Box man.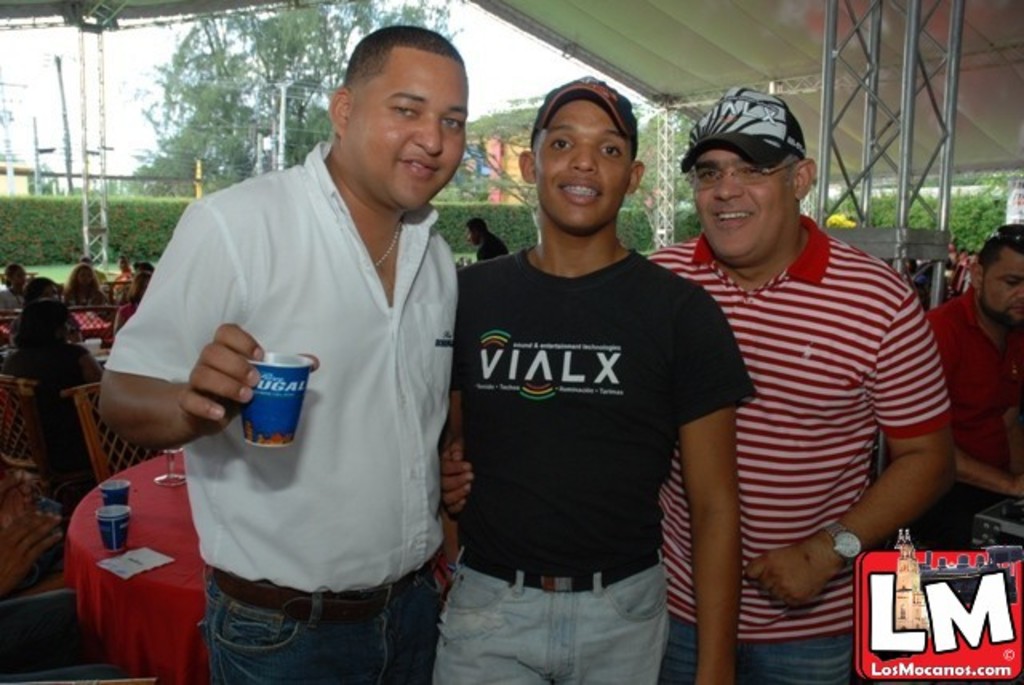
box=[435, 75, 760, 683].
